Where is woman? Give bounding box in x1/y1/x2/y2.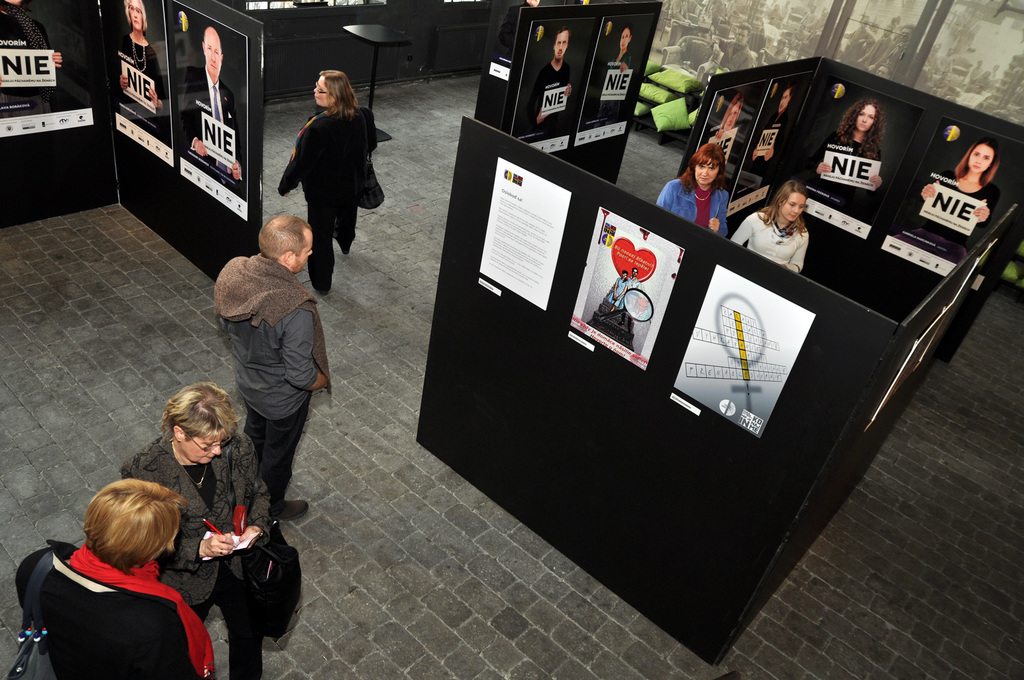
657/145/728/236.
